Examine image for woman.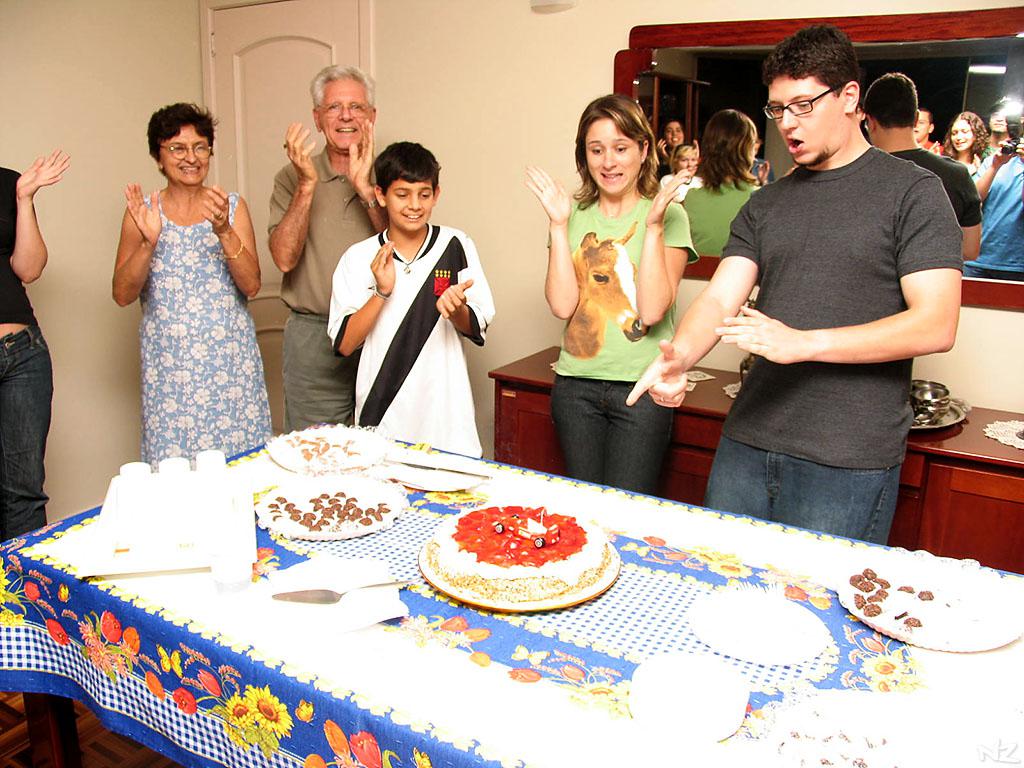
Examination result: locate(105, 90, 273, 478).
